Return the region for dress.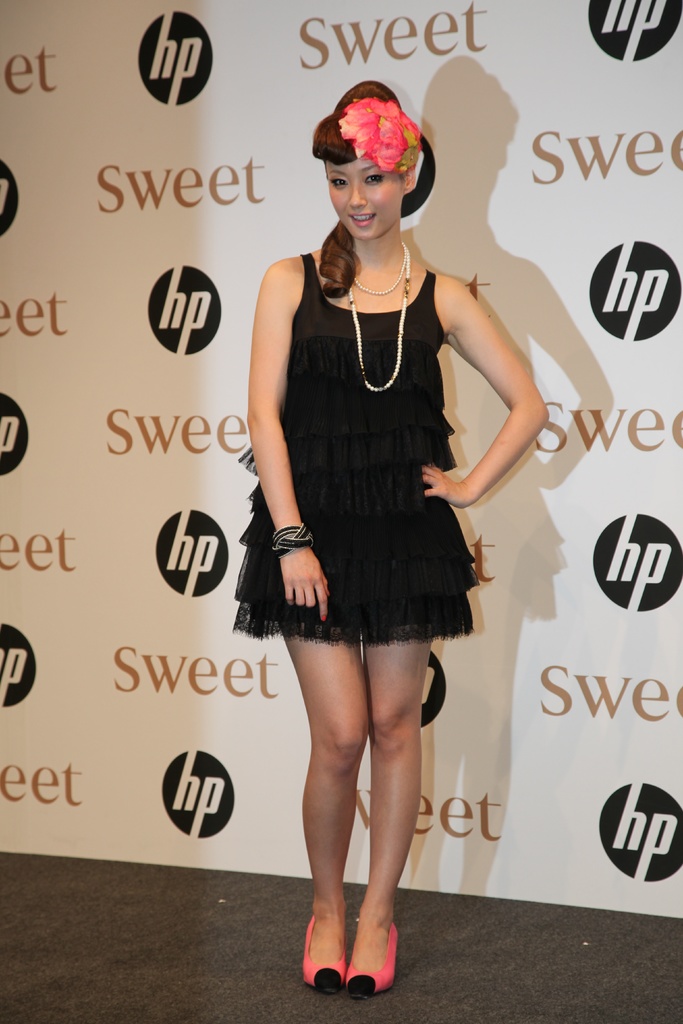
[229, 247, 475, 644].
